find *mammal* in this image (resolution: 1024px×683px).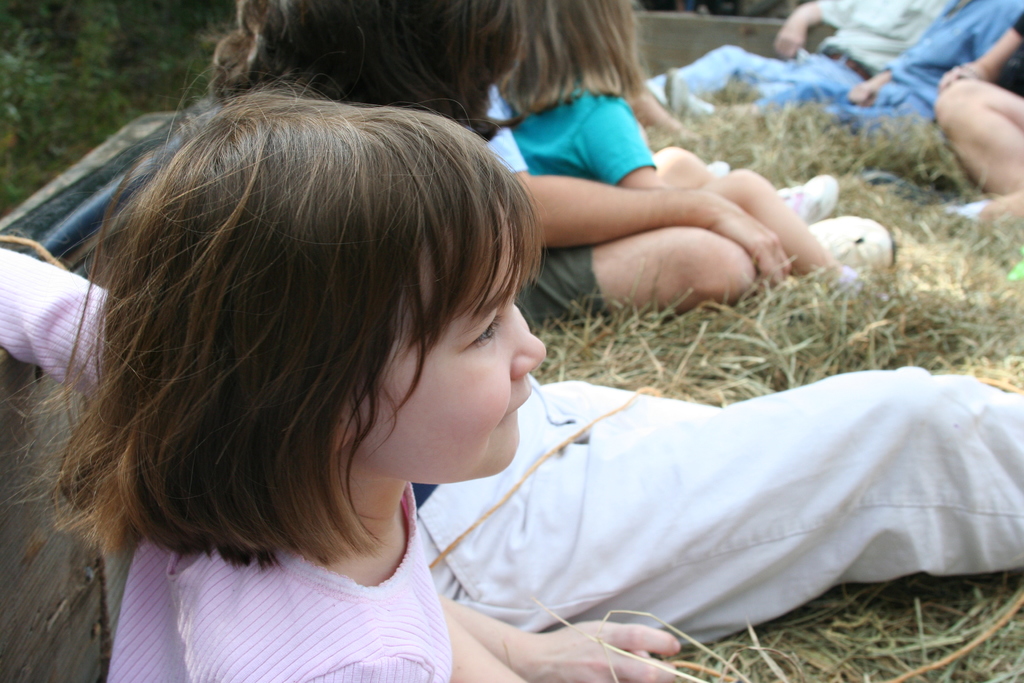
<bbox>941, 21, 1023, 228</bbox>.
